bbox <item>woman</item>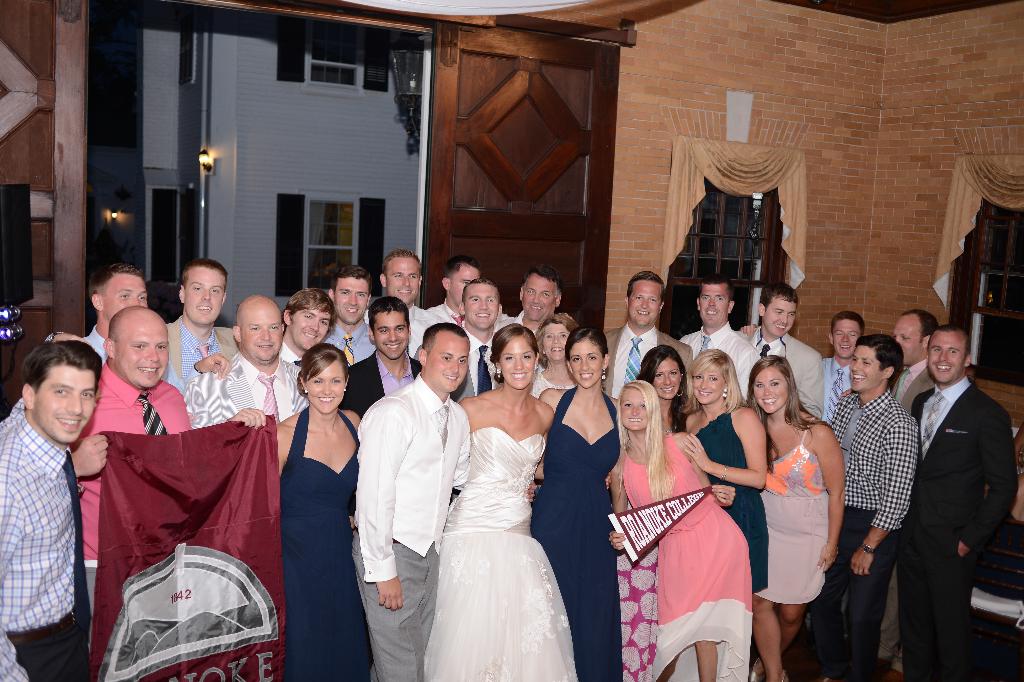
select_region(640, 344, 698, 429)
